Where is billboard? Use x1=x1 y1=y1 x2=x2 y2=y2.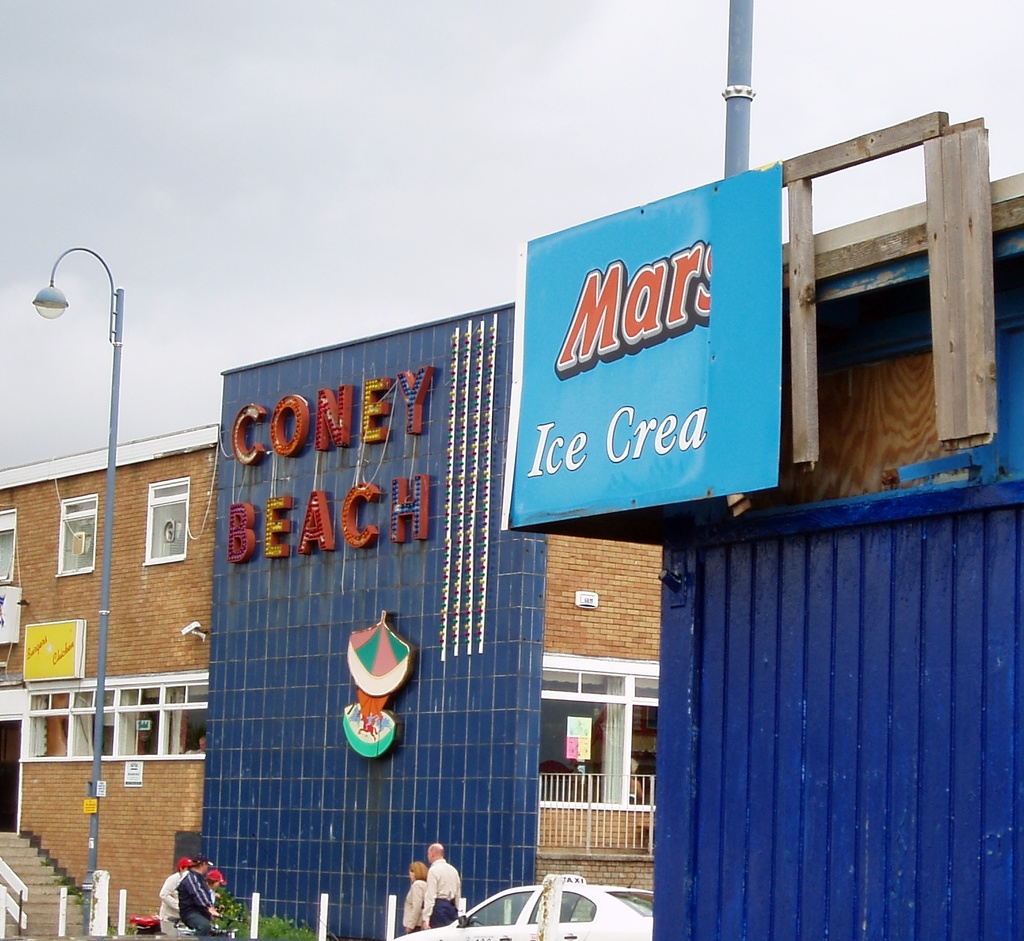
x1=561 y1=719 x2=595 y2=756.
